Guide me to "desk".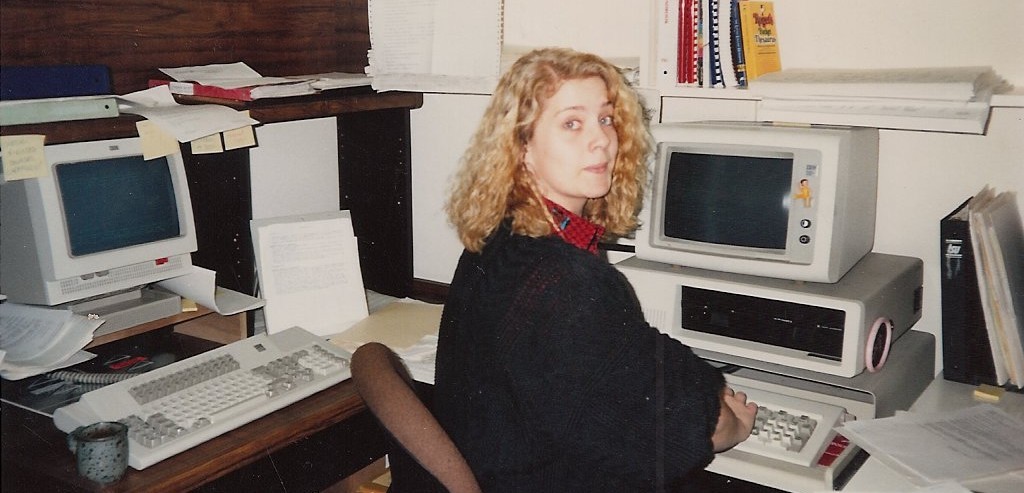
Guidance: bbox=[0, 273, 1023, 492].
